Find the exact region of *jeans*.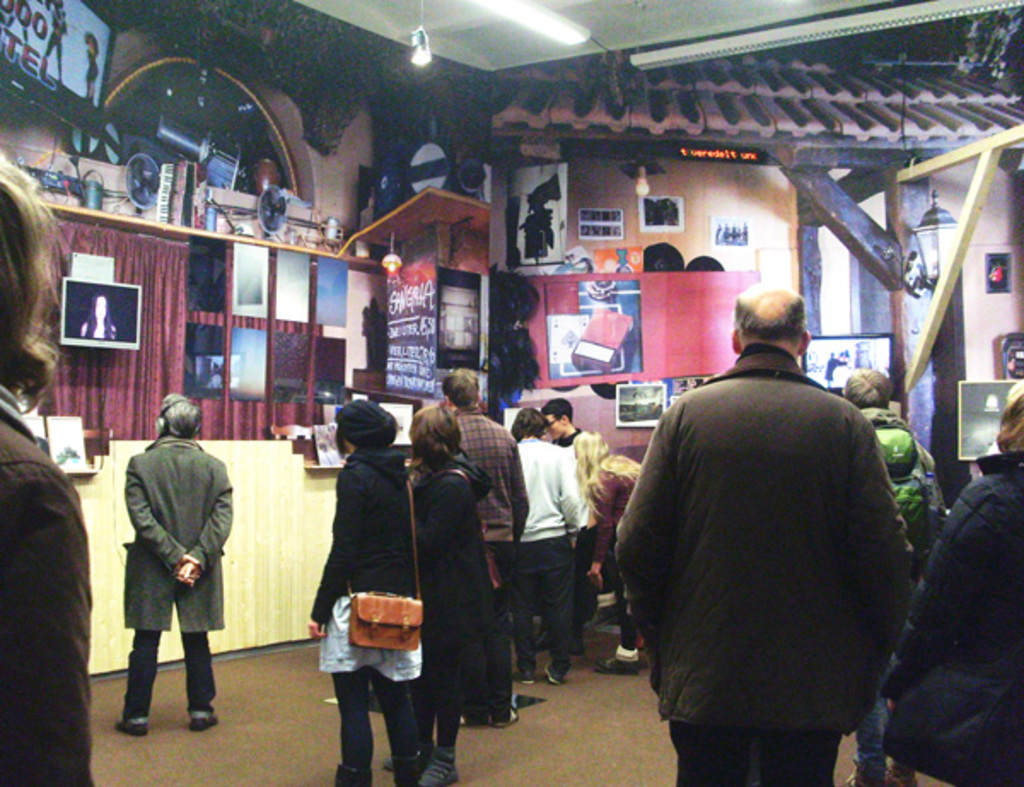
Exact region: detection(852, 654, 893, 767).
